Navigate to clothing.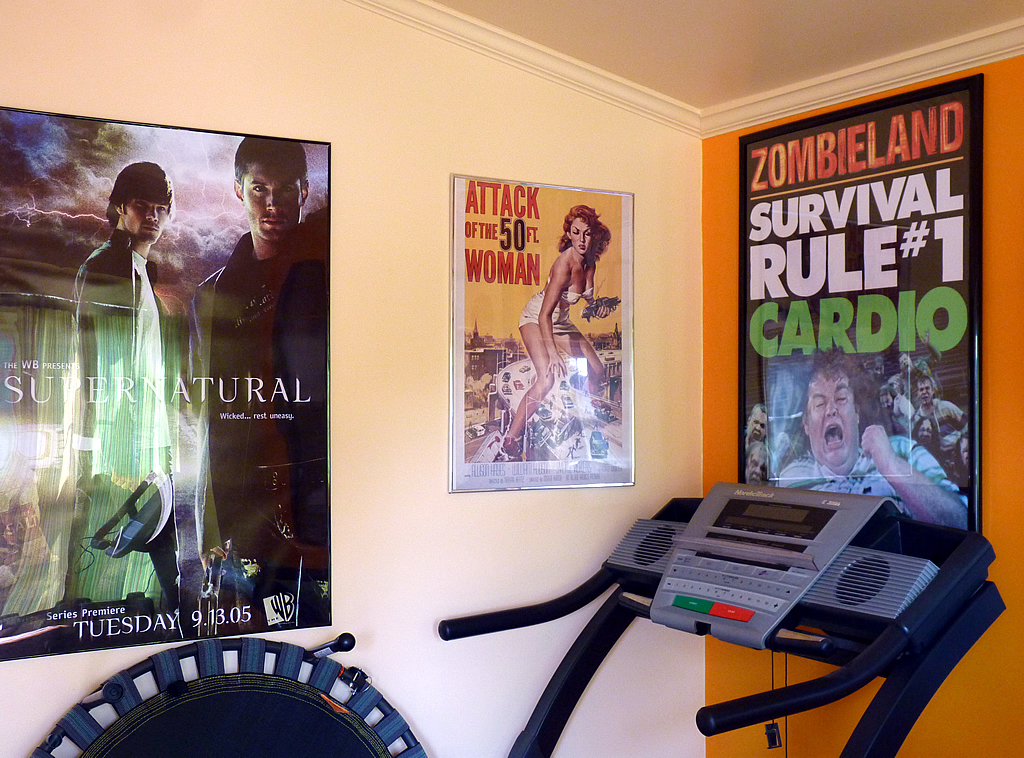
Navigation target: (546, 274, 595, 308).
